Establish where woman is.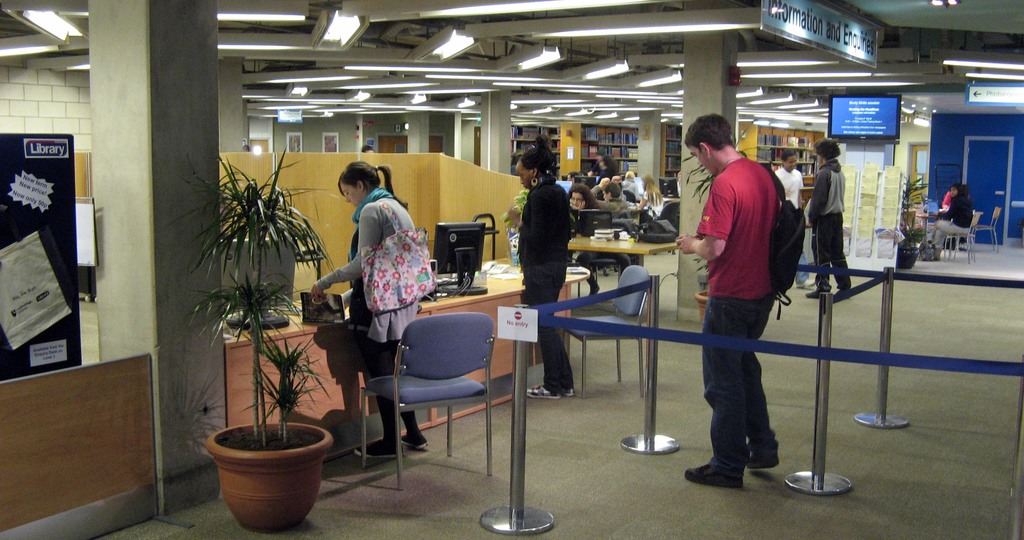
Established at select_region(329, 154, 426, 410).
